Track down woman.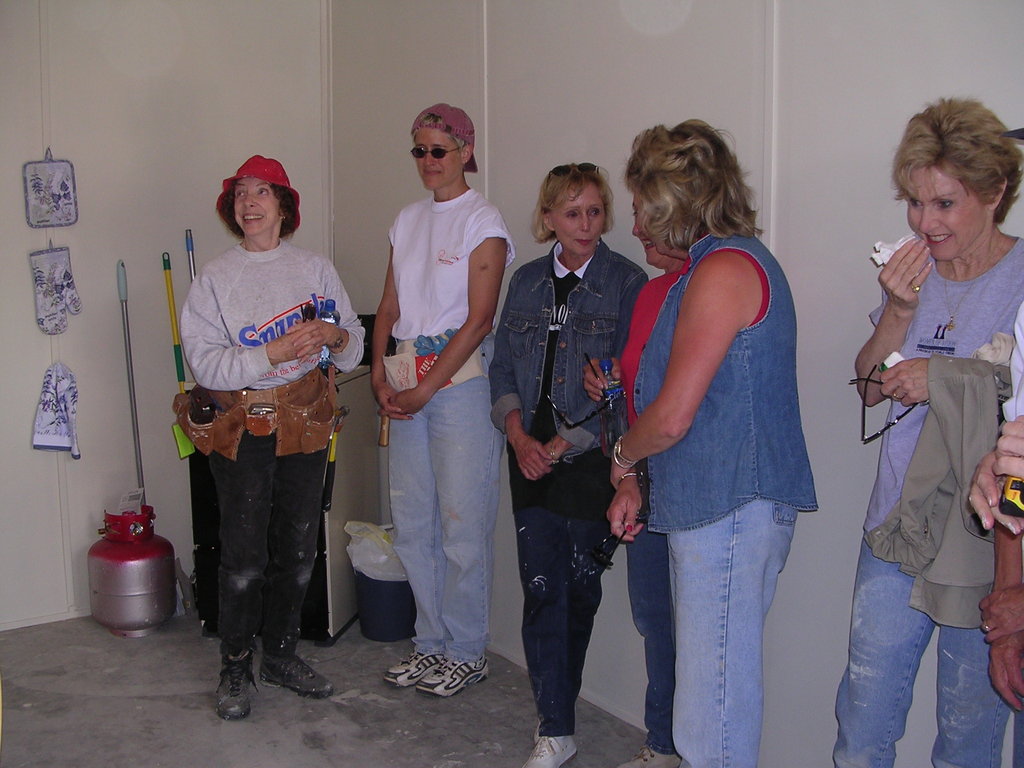
Tracked to 183:154:372:719.
